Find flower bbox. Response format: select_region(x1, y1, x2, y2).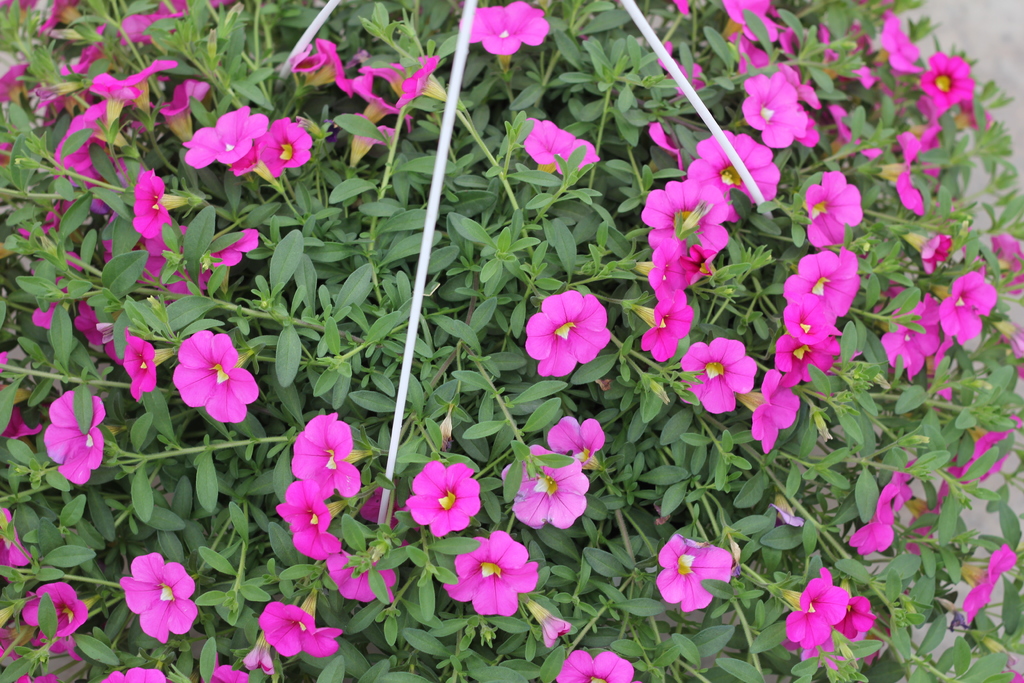
select_region(874, 8, 925, 75).
